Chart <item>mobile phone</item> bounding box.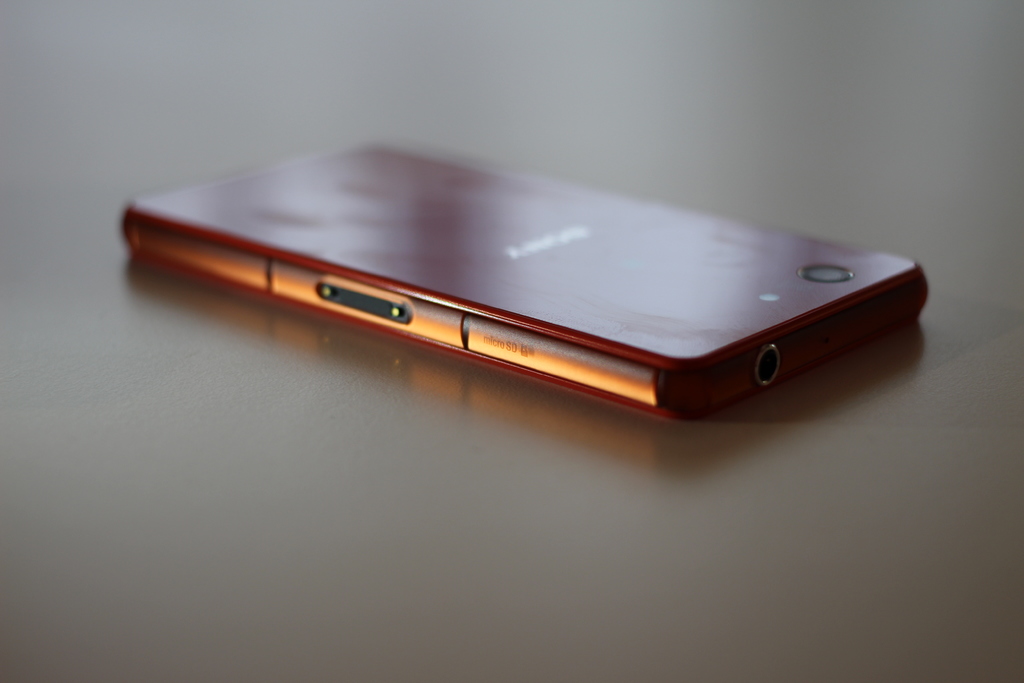
Charted: region(118, 134, 928, 425).
